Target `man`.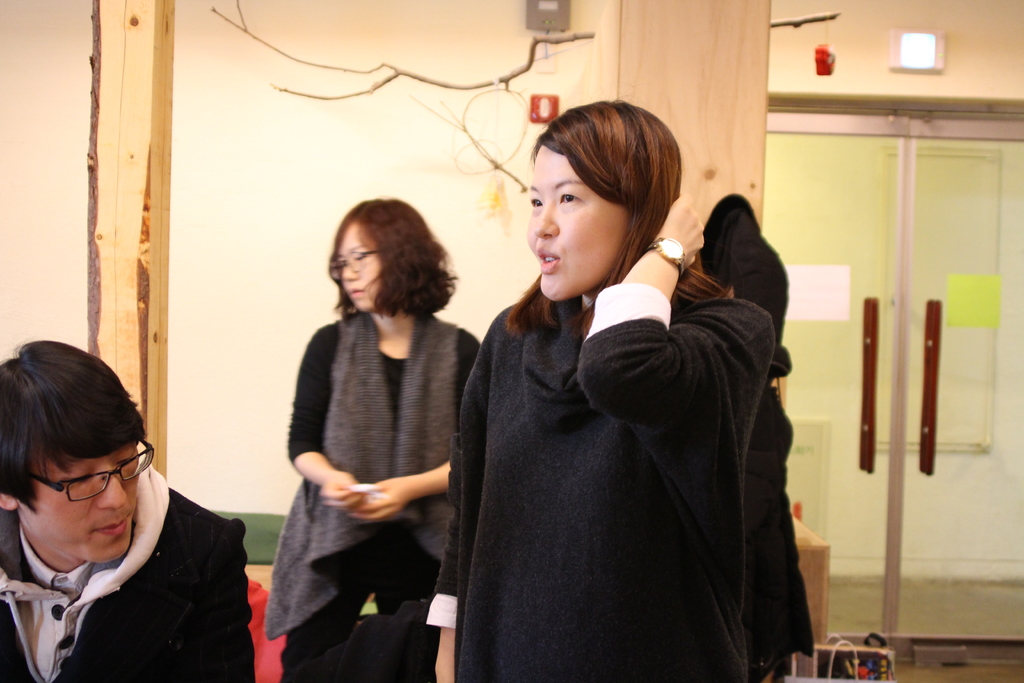
Target region: crop(0, 354, 266, 682).
